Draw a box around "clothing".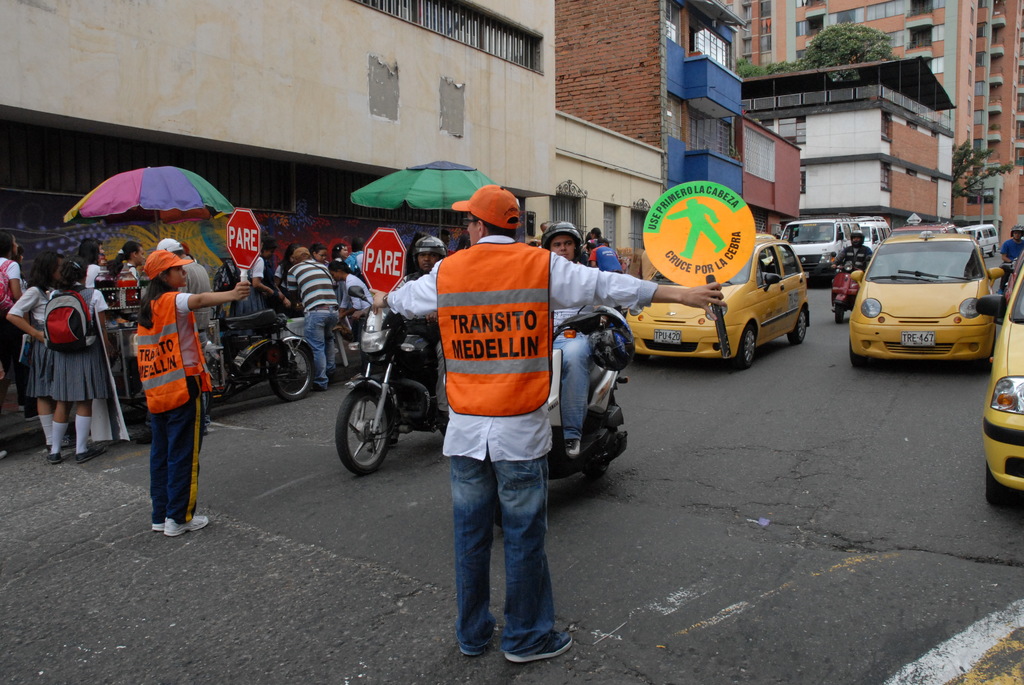
[23, 267, 95, 438].
